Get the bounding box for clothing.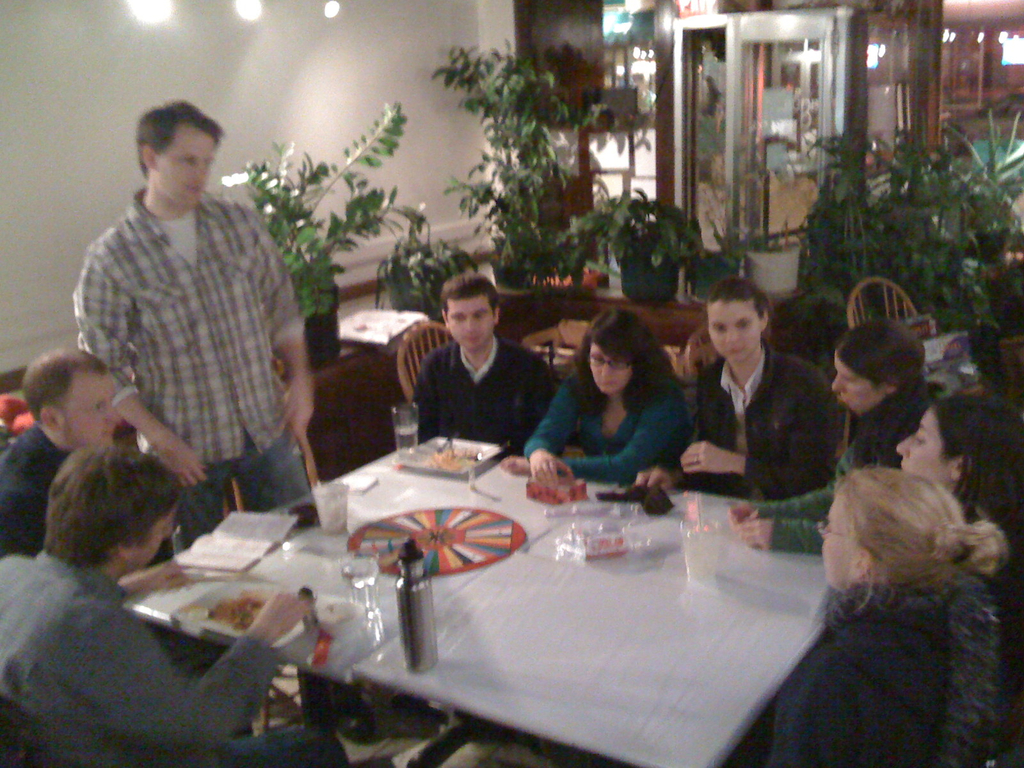
rect(0, 423, 176, 558).
